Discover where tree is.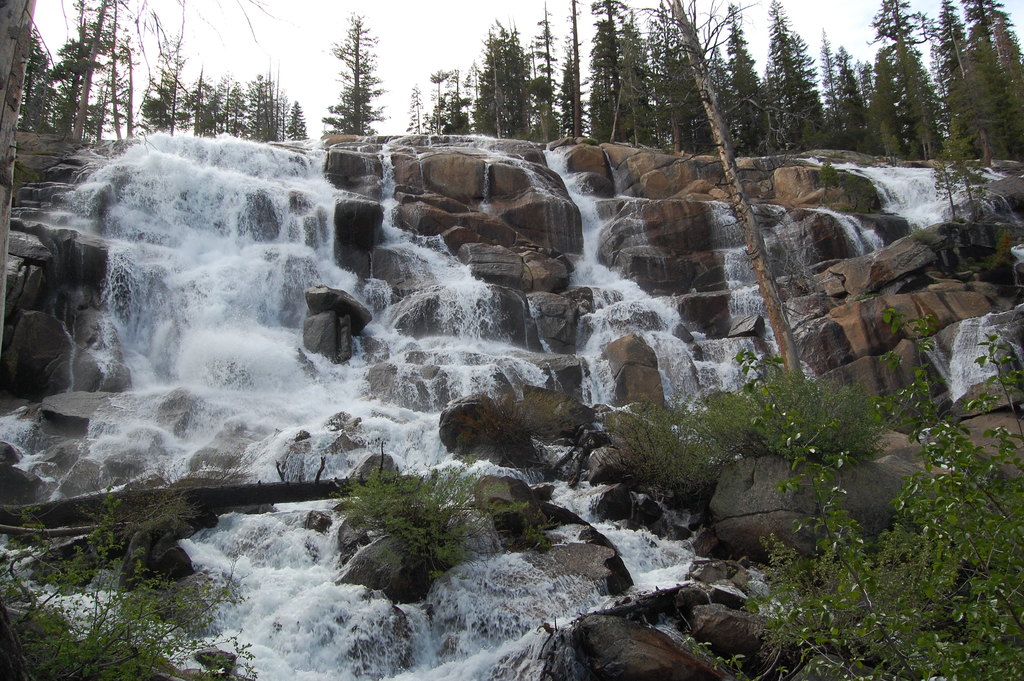
Discovered at region(641, 0, 717, 152).
